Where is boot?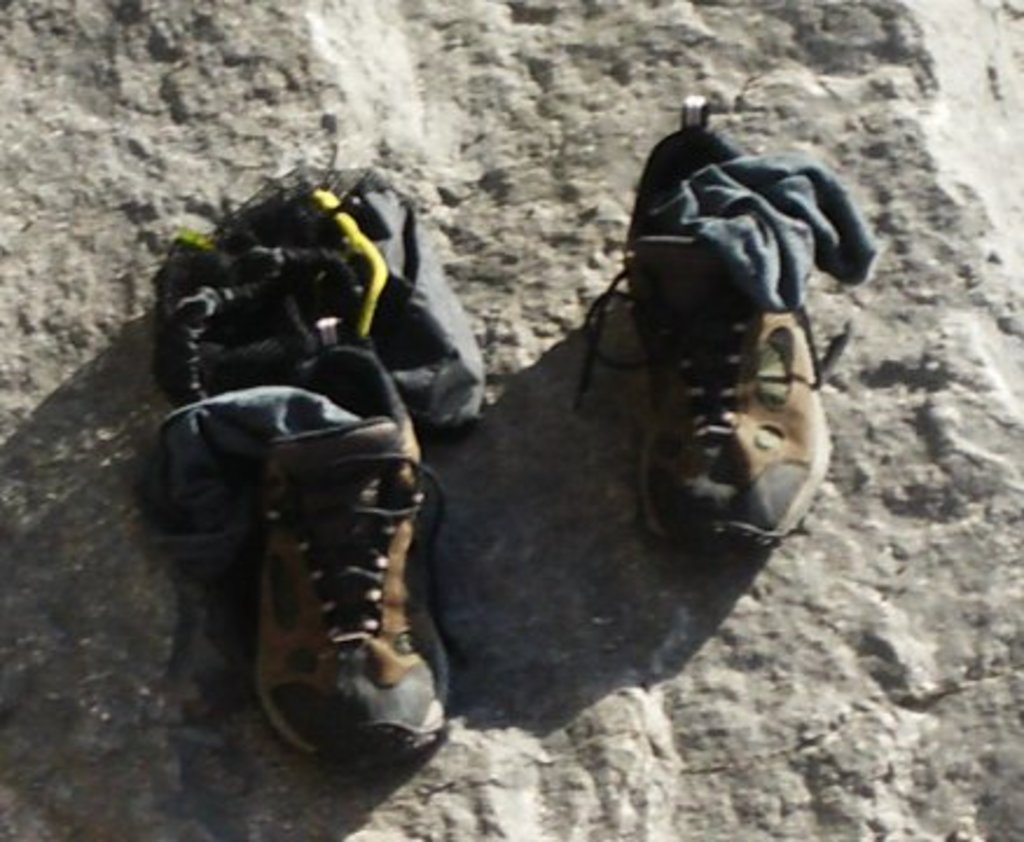
bbox=[566, 98, 849, 606].
